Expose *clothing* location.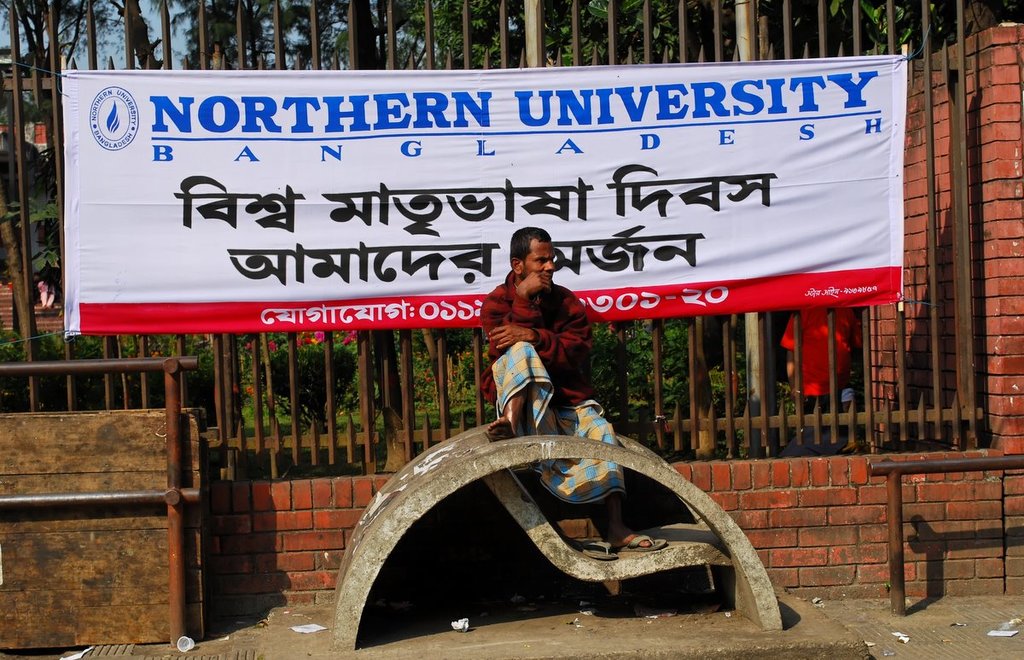
Exposed at l=783, t=307, r=864, b=413.
